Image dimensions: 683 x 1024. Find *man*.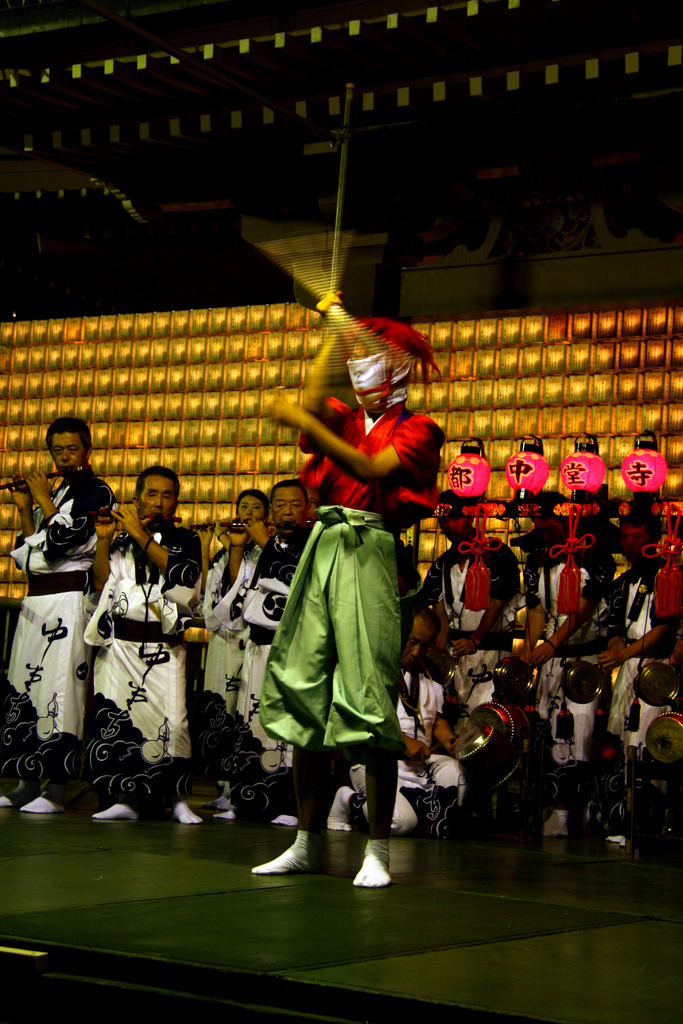
select_region(17, 422, 114, 759).
